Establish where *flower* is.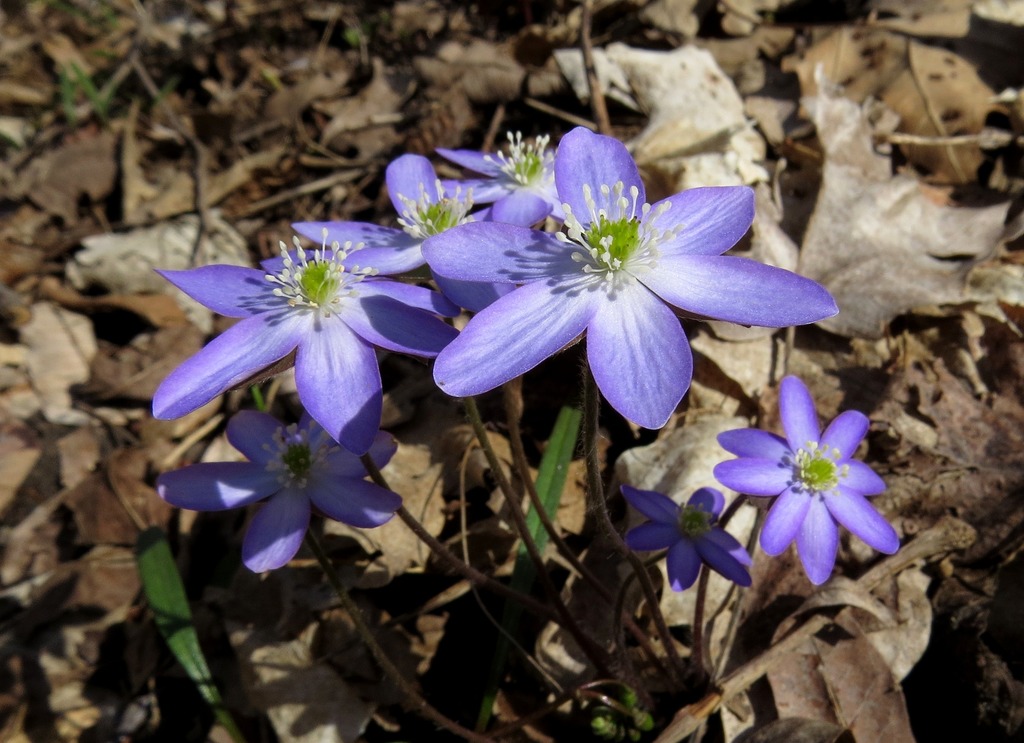
Established at BBox(436, 129, 569, 228).
